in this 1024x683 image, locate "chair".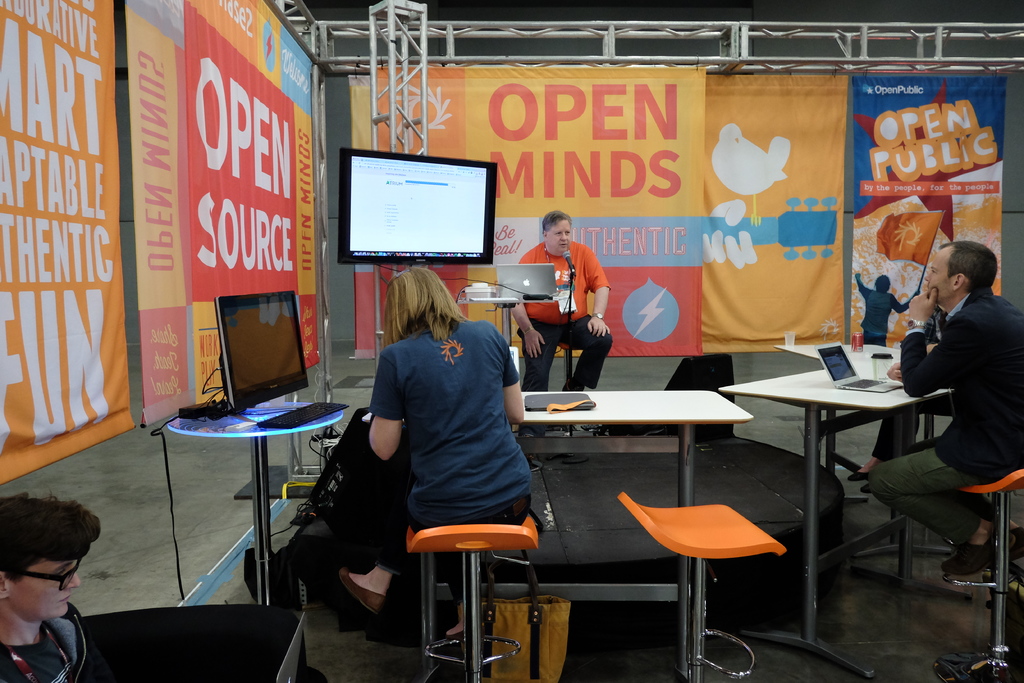
Bounding box: x1=552, y1=342, x2=580, y2=391.
